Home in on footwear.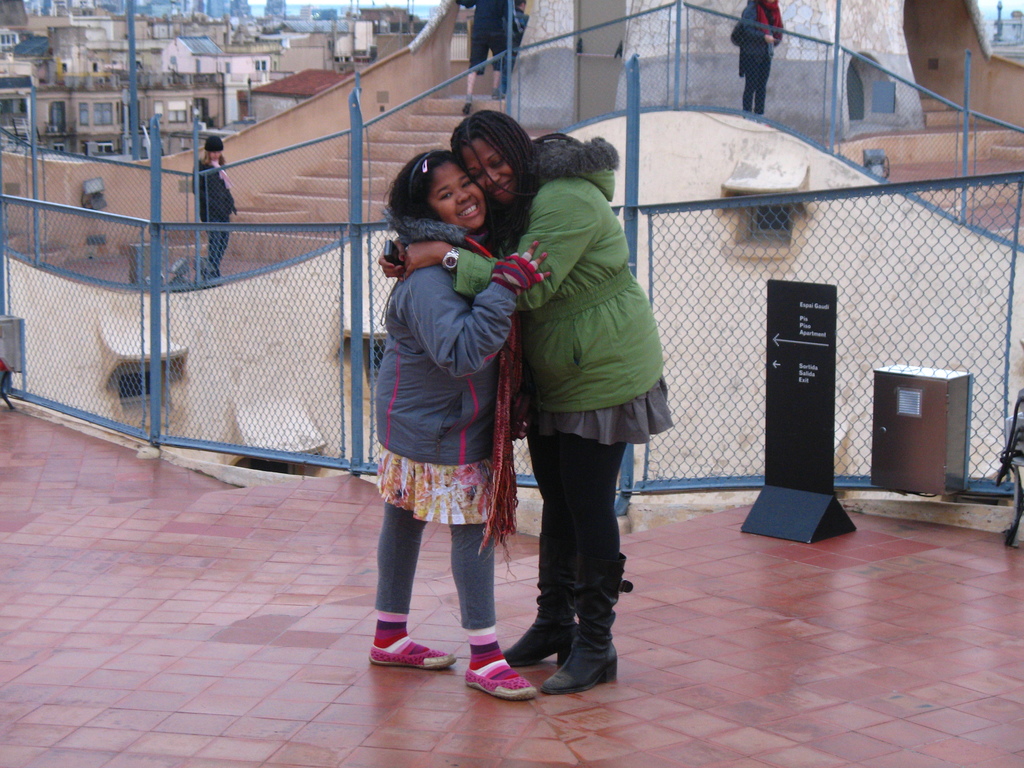
Homed in at [506, 614, 578, 668].
